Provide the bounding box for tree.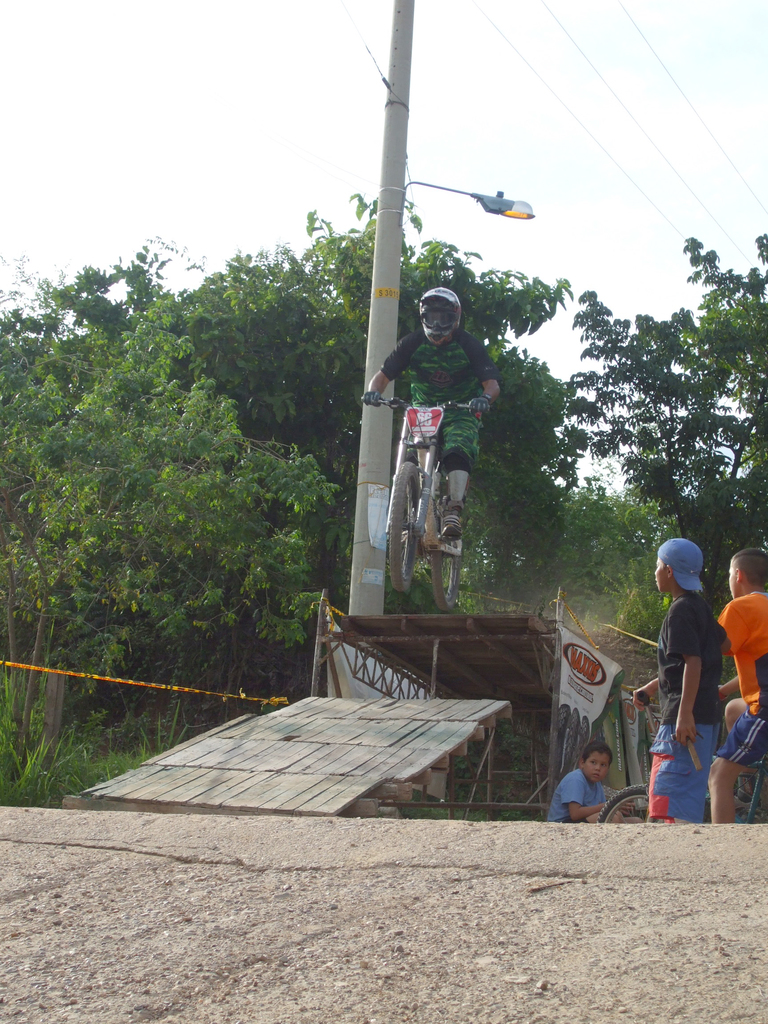
[504, 239, 751, 585].
